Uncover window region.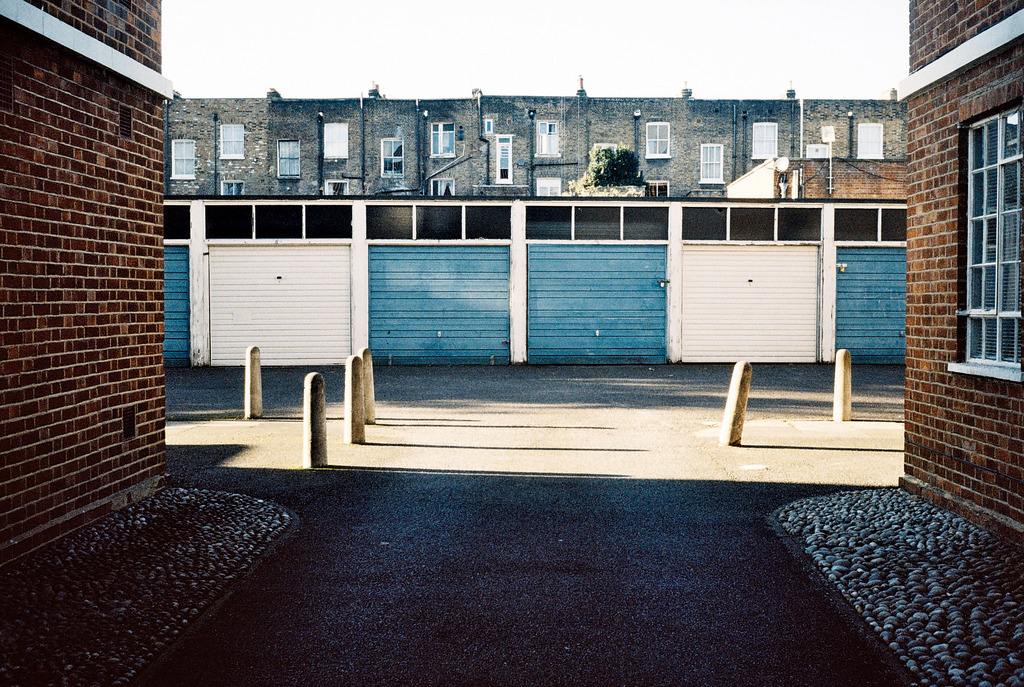
Uncovered: locate(220, 121, 244, 163).
